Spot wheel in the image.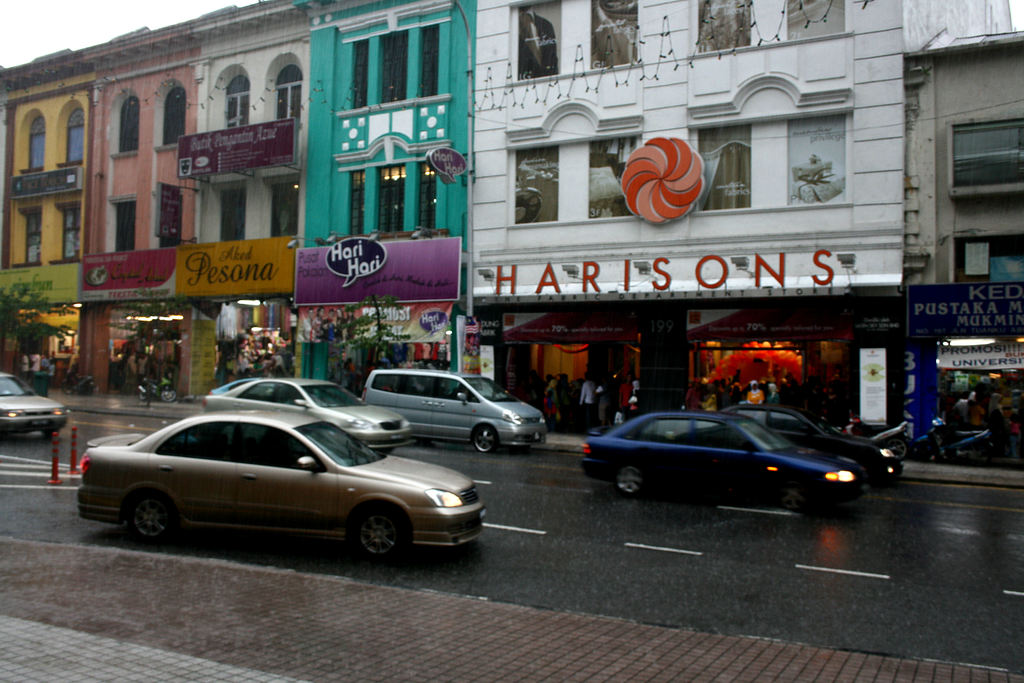
wheel found at Rect(616, 463, 647, 496).
